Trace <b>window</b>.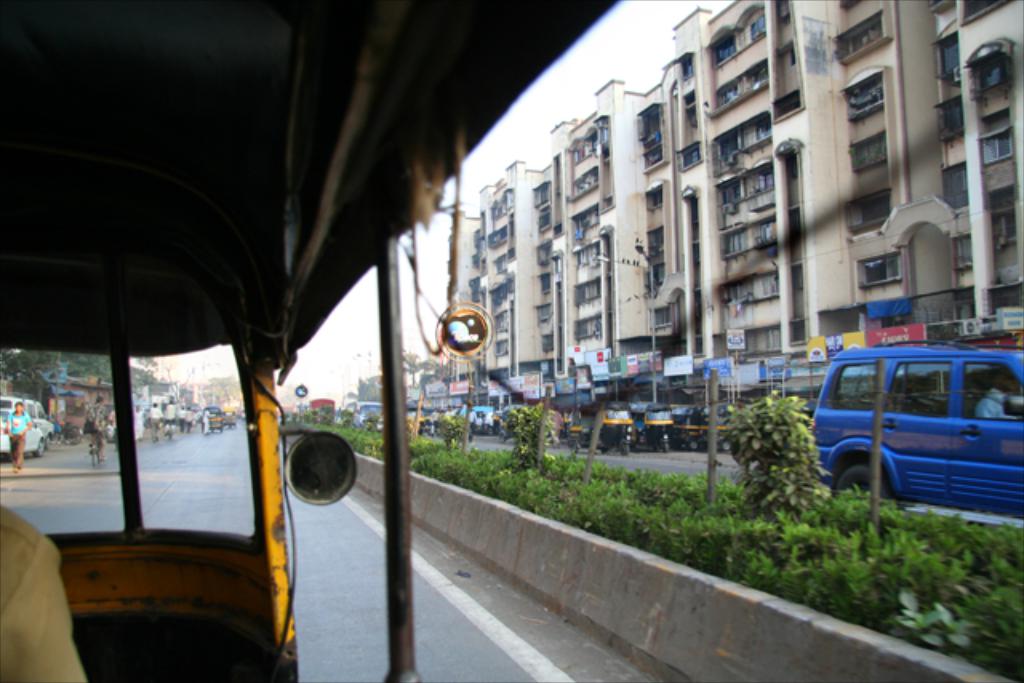
Traced to (979,125,1010,166).
